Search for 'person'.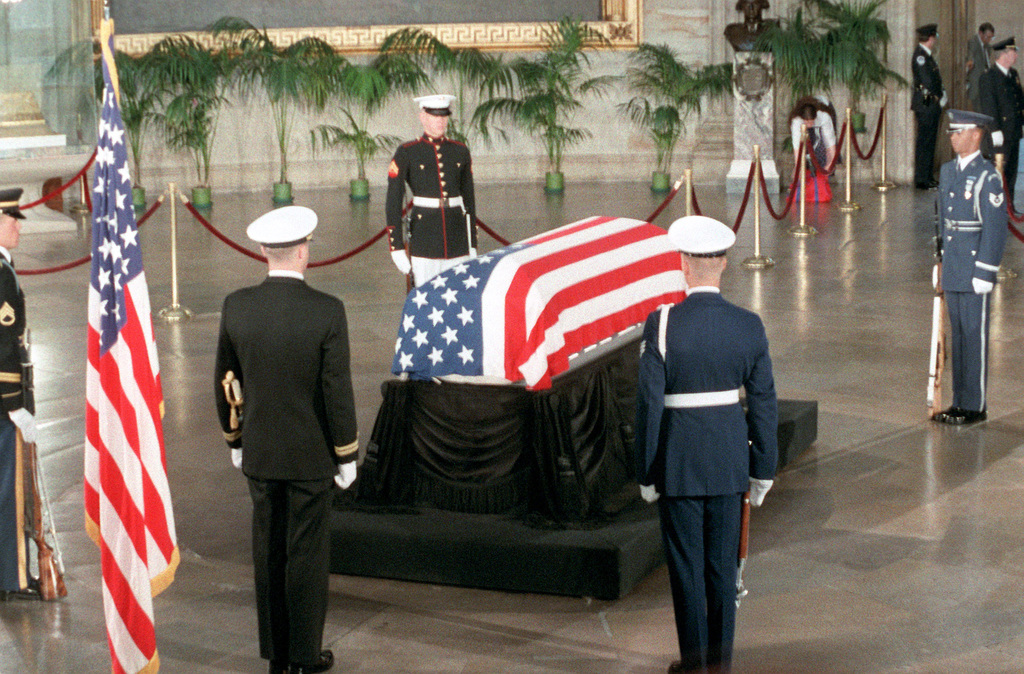
Found at 975 36 1023 200.
